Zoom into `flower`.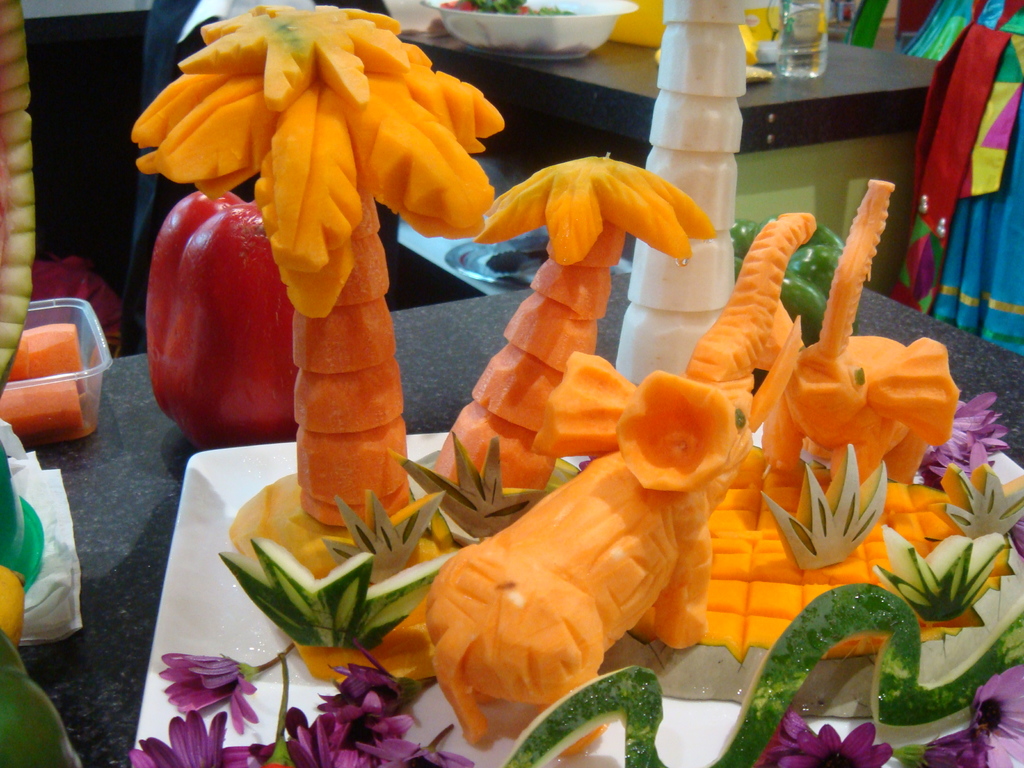
Zoom target: detection(128, 708, 251, 767).
